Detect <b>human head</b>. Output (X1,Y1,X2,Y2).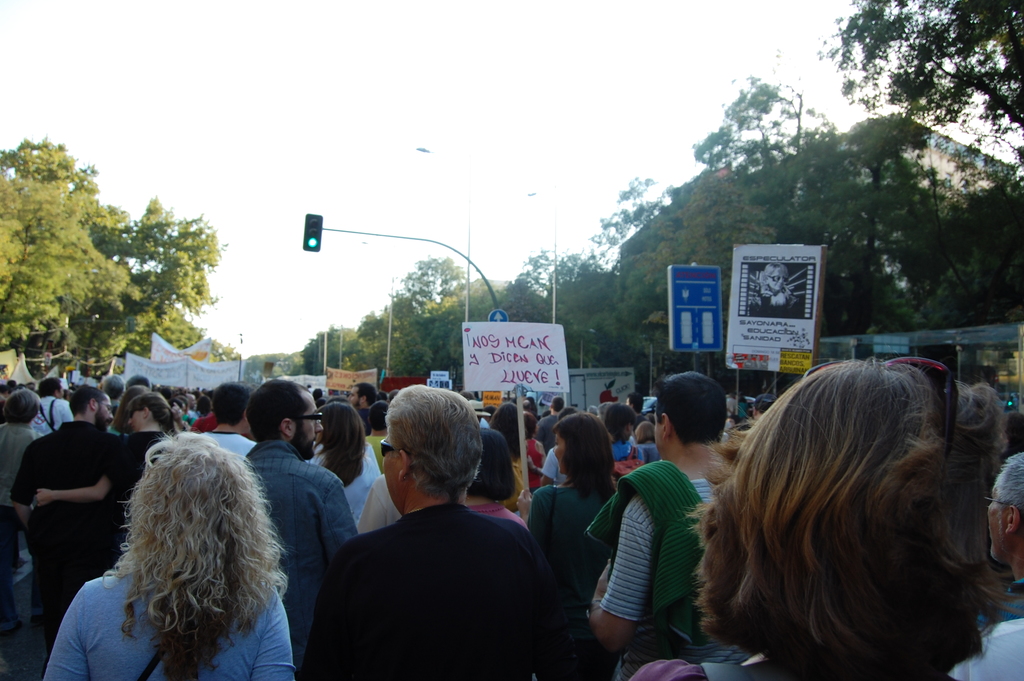
(69,386,115,429).
